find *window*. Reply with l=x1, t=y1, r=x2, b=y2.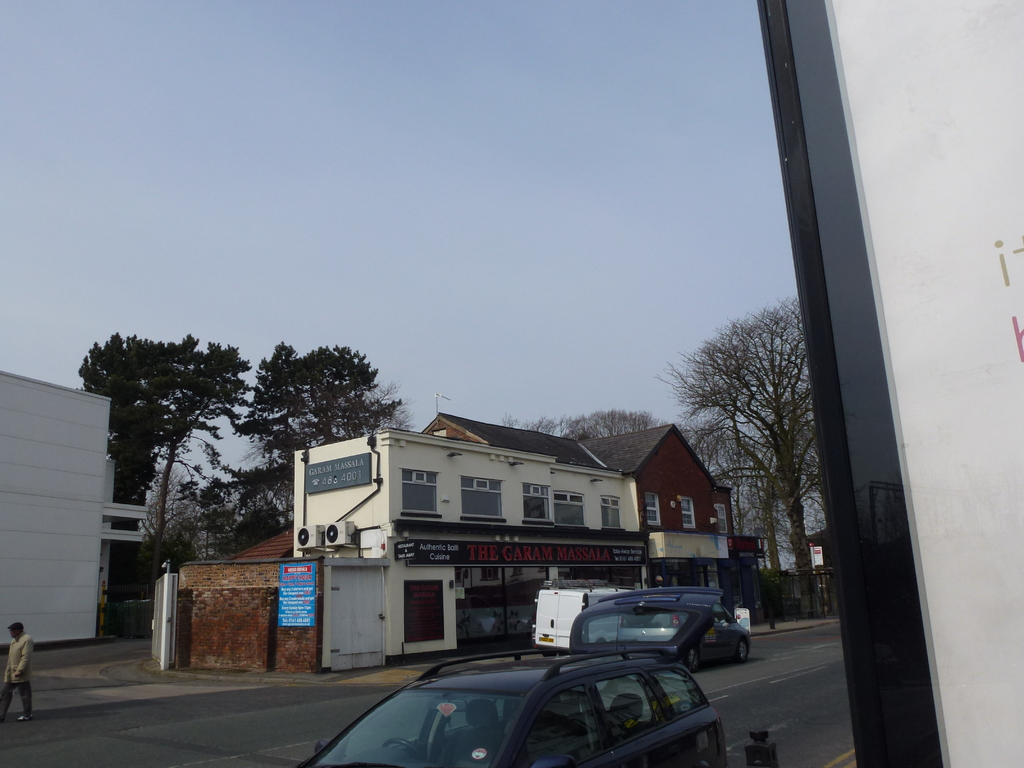
l=399, t=471, r=435, b=518.
